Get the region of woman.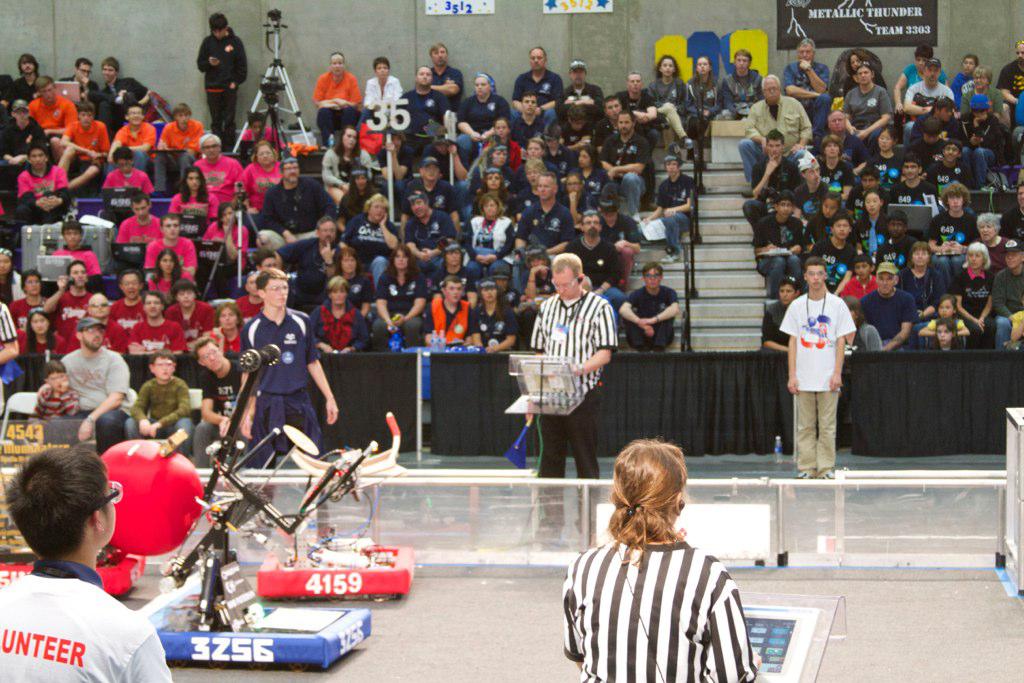
select_region(238, 140, 283, 214).
